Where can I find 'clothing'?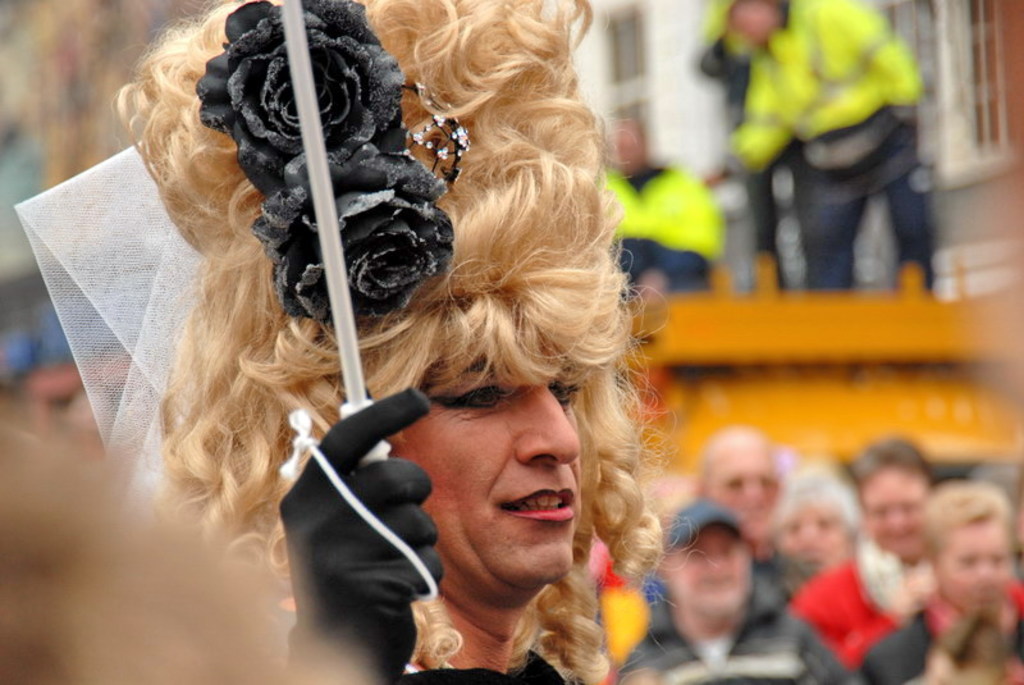
You can find it at <box>618,616,845,684</box>.
